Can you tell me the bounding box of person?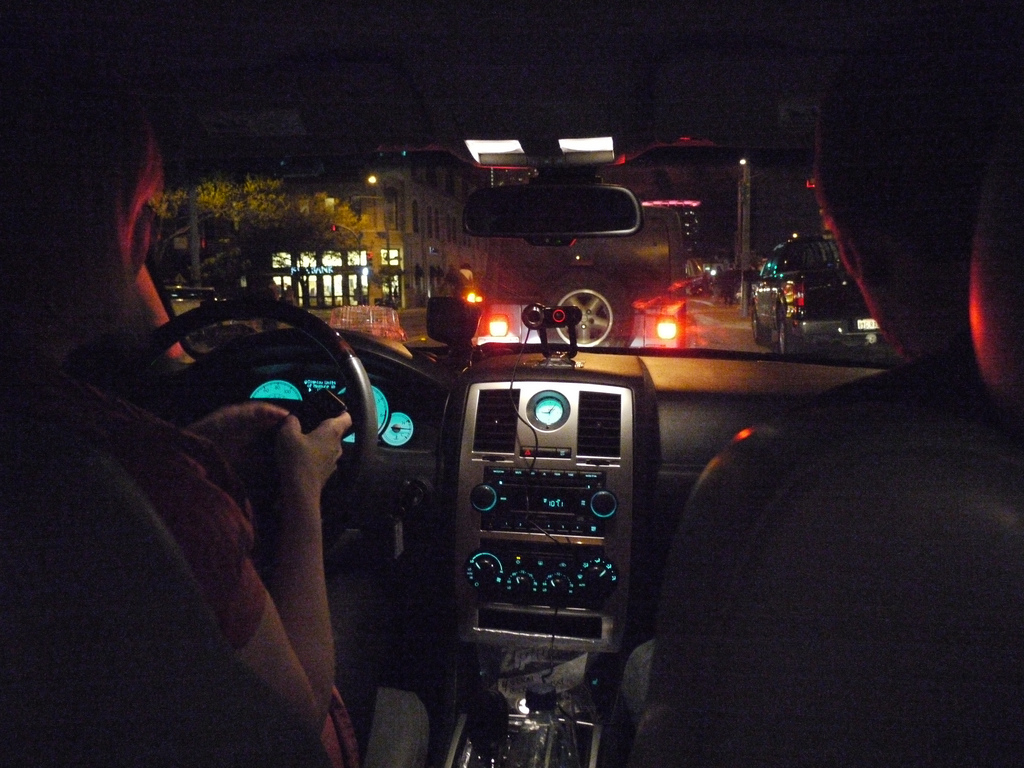
bbox=[618, 62, 1019, 765].
